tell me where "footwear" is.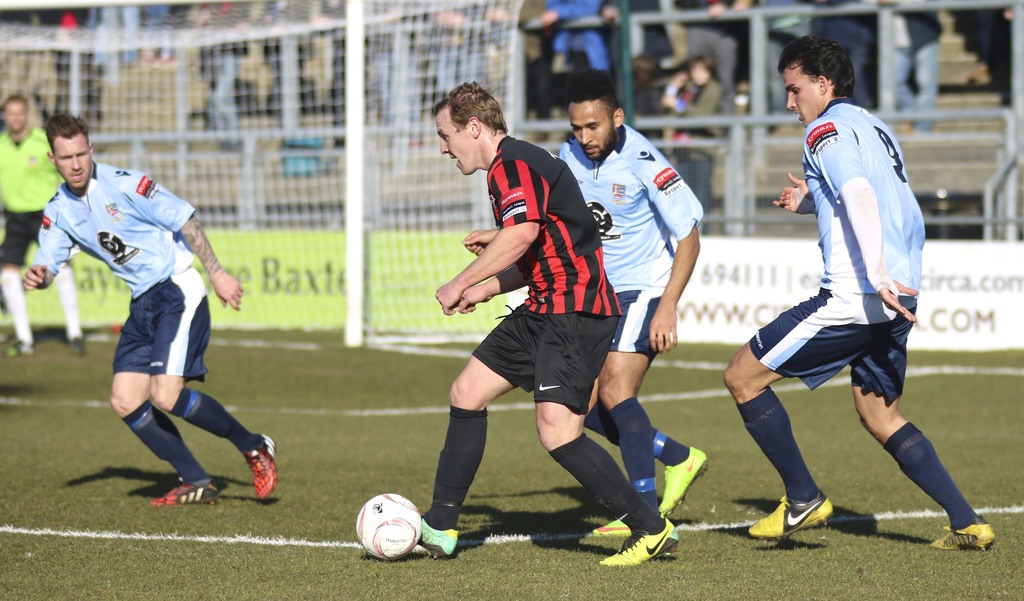
"footwear" is at [left=241, top=431, right=278, bottom=495].
